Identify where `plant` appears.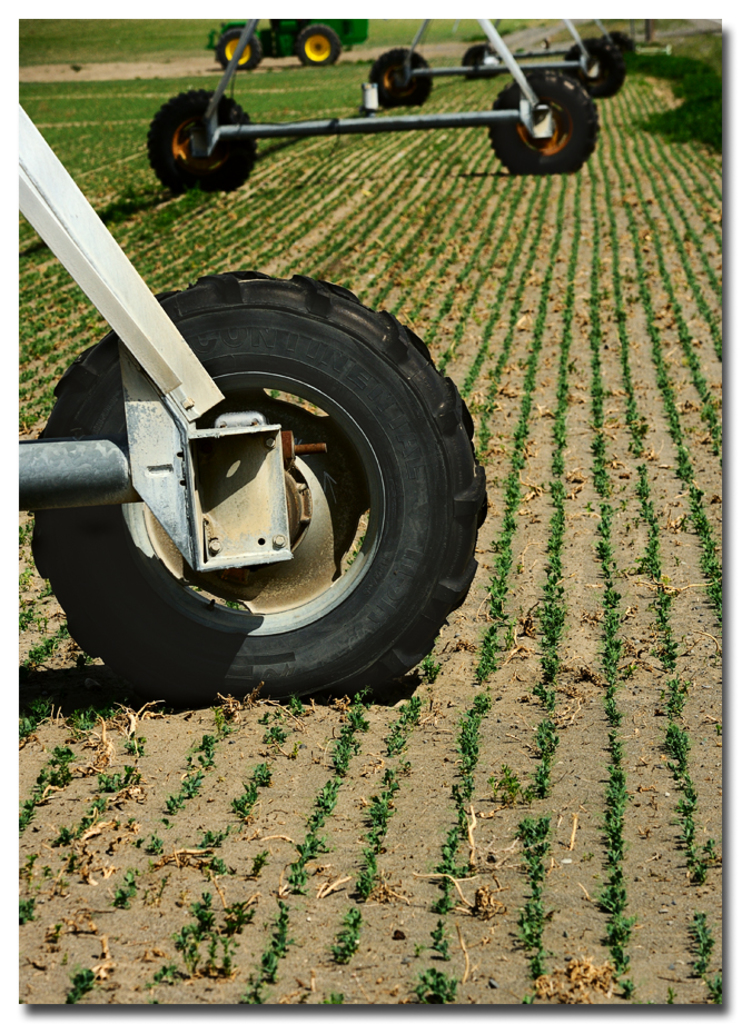
Appears at (428, 922, 451, 962).
